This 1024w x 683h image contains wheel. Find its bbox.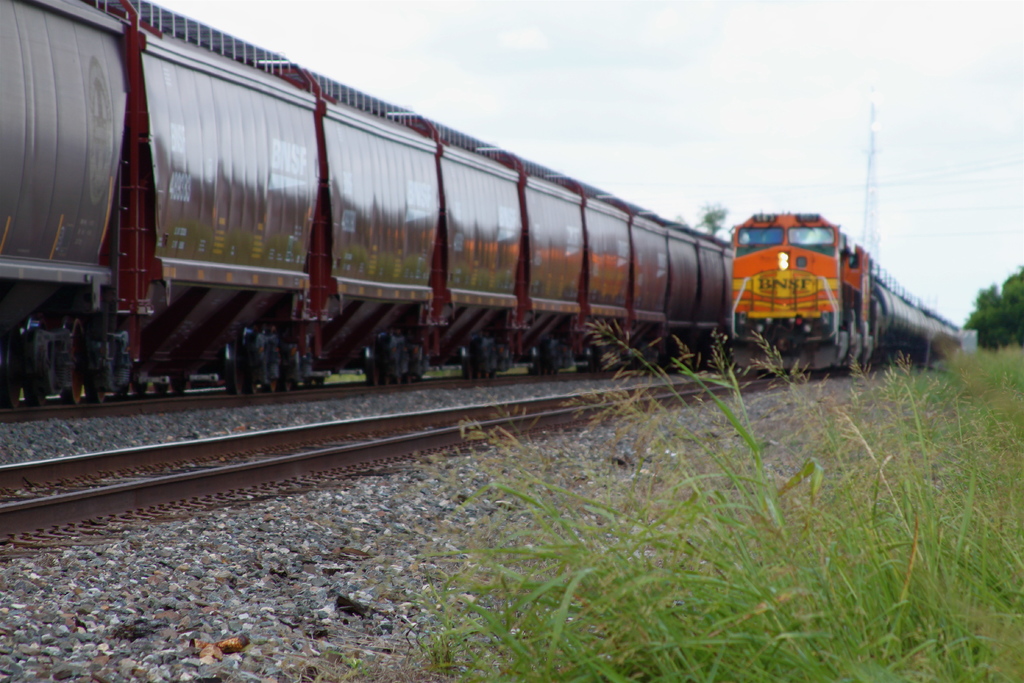
pyautogui.locateOnScreen(364, 352, 383, 390).
